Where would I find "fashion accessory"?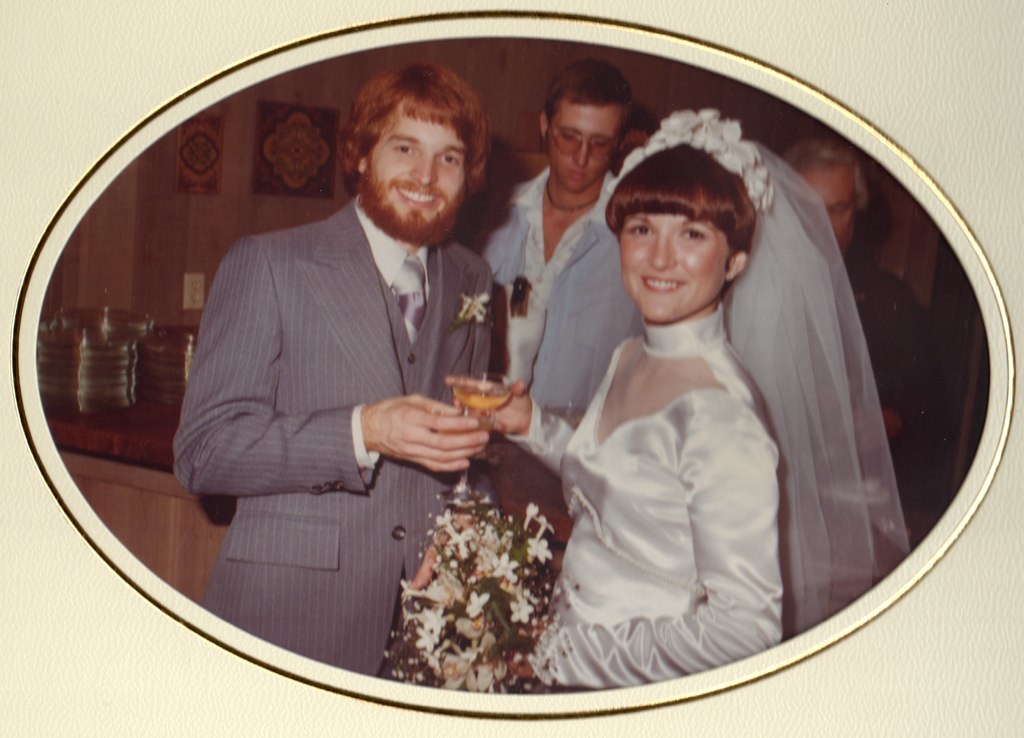
At l=550, t=116, r=626, b=159.
